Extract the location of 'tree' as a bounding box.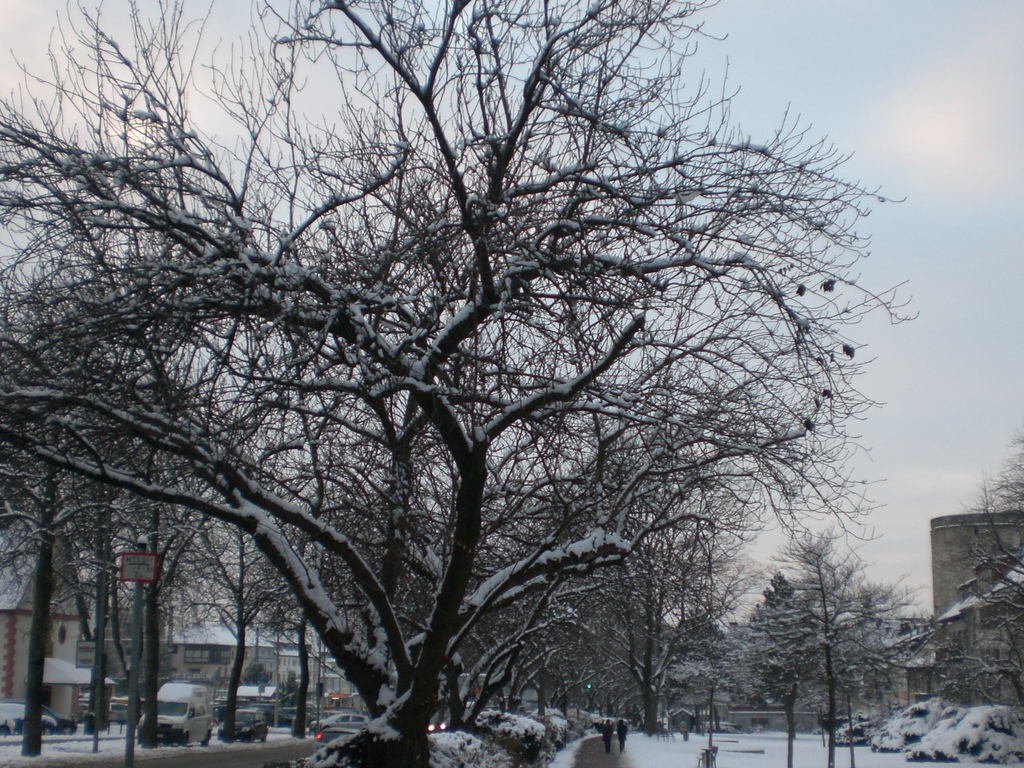
923:436:1023:710.
